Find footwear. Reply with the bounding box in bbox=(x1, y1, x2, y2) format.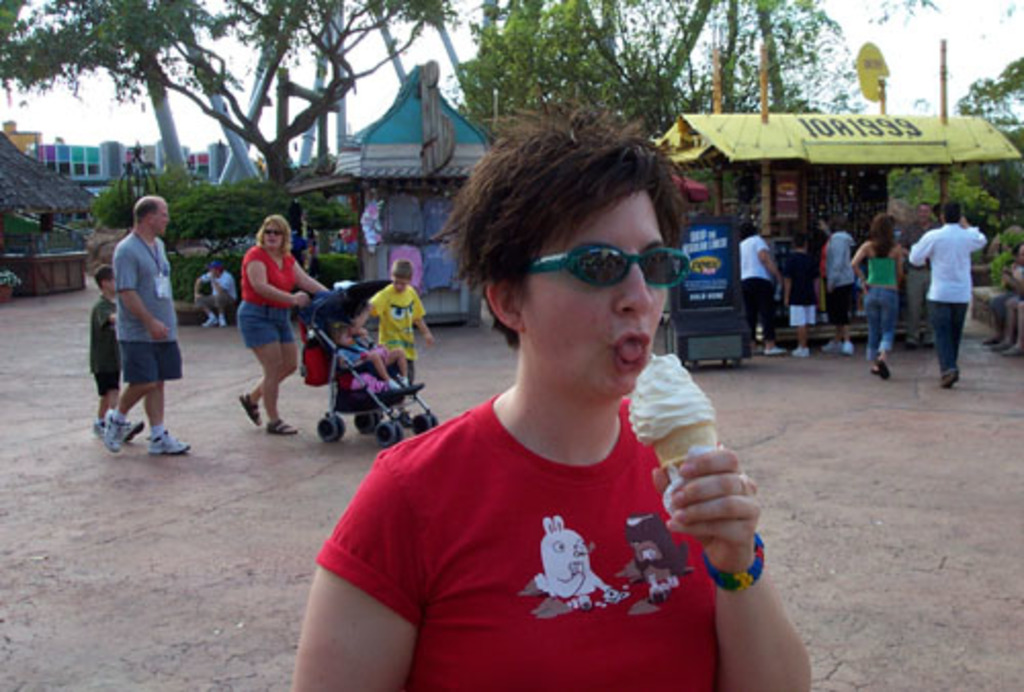
bbox=(842, 340, 854, 356).
